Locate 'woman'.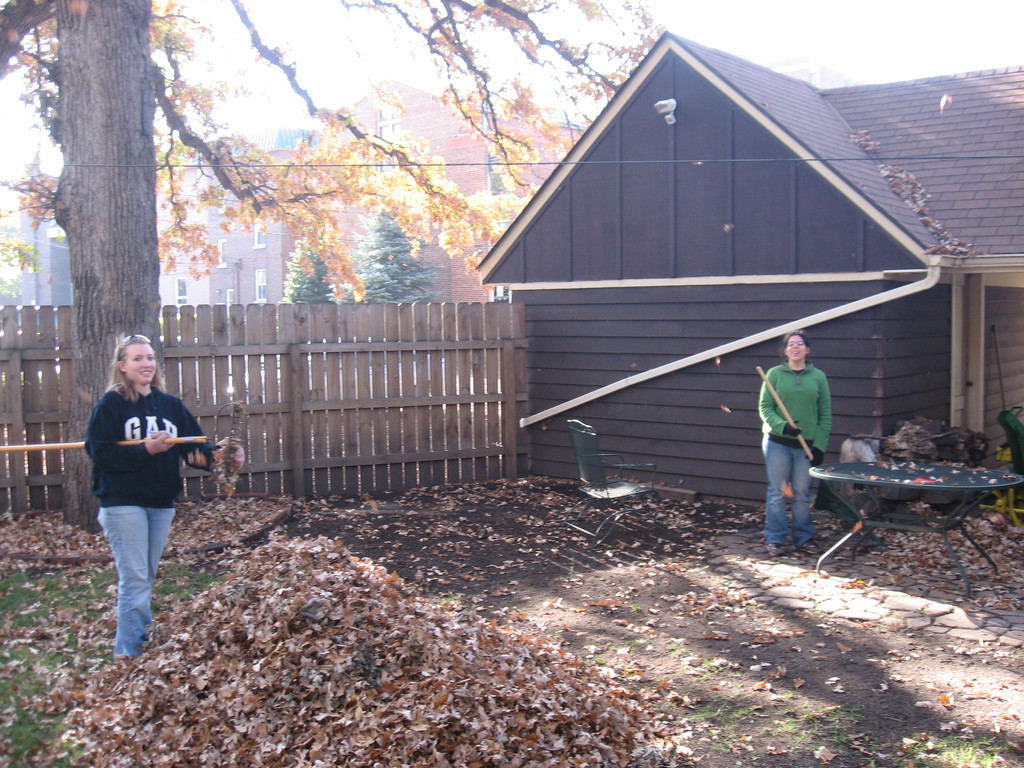
Bounding box: select_region(83, 332, 245, 663).
